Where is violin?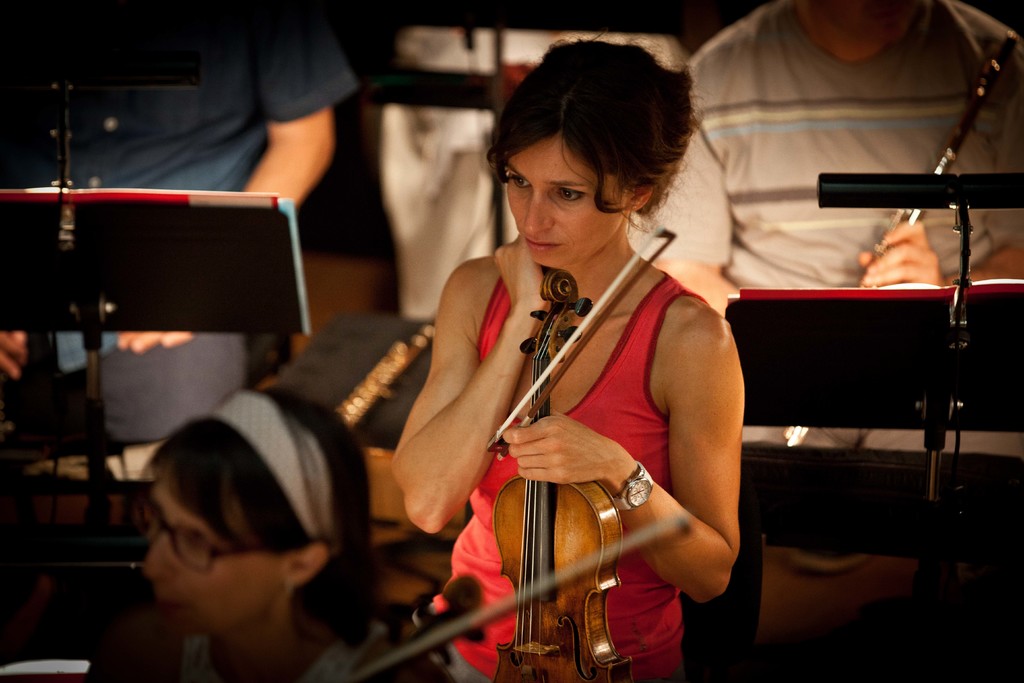
box(426, 175, 703, 668).
